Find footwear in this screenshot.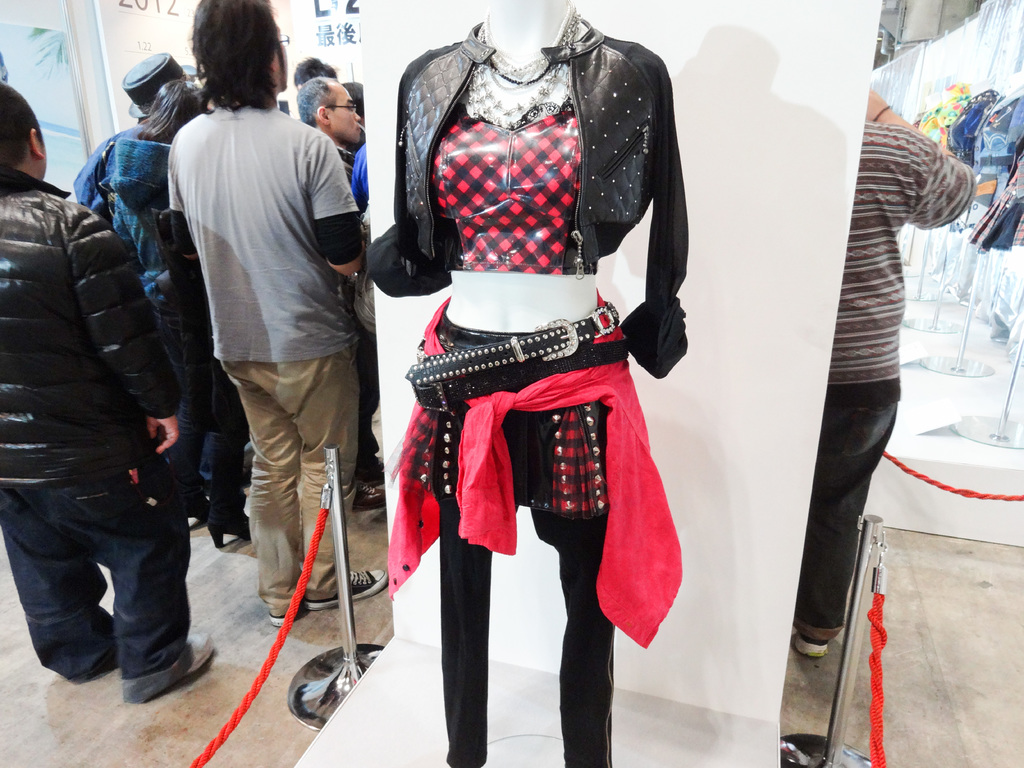
The bounding box for footwear is rect(184, 490, 212, 518).
